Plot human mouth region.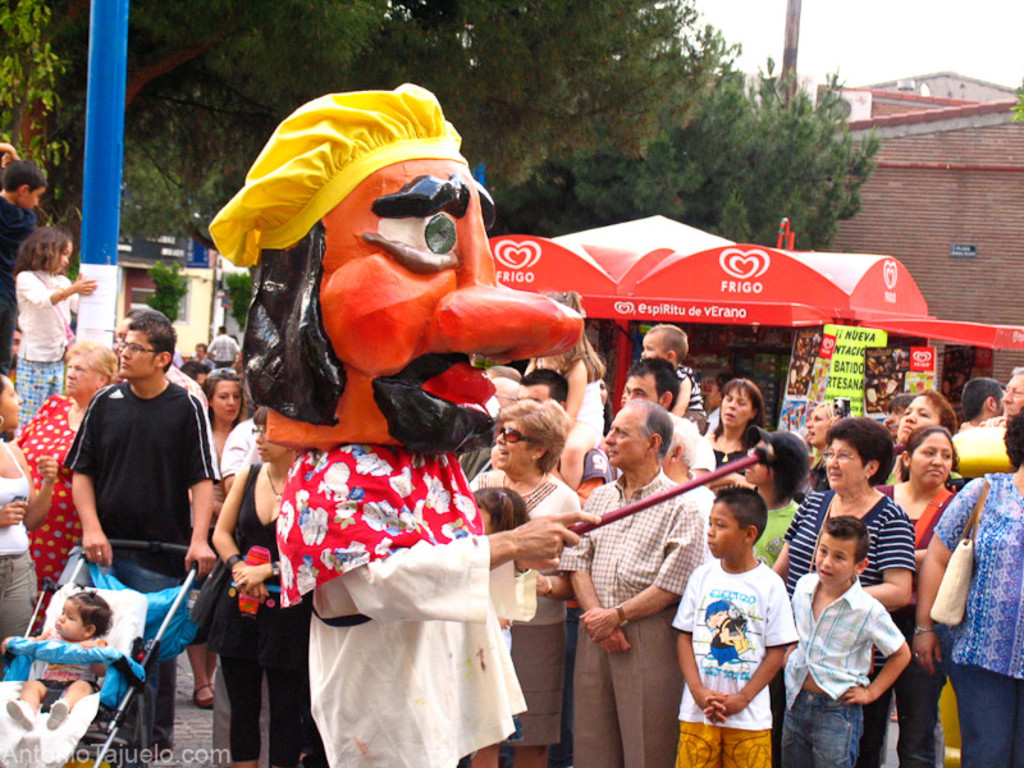
Plotted at (left=124, top=365, right=127, bottom=369).
